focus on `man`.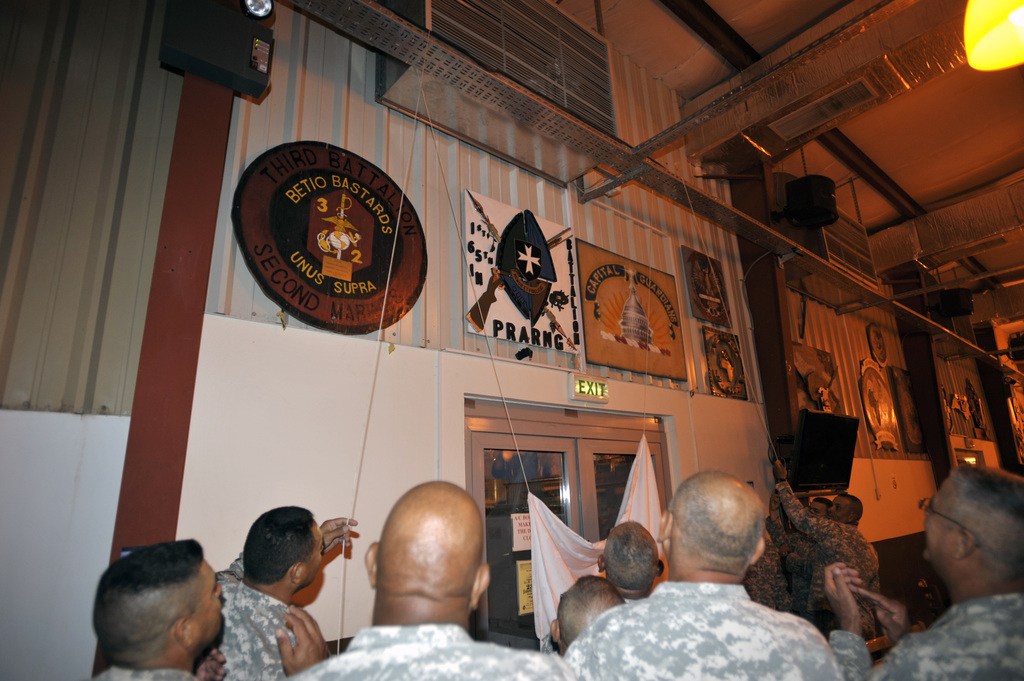
Focused at region(596, 520, 666, 613).
